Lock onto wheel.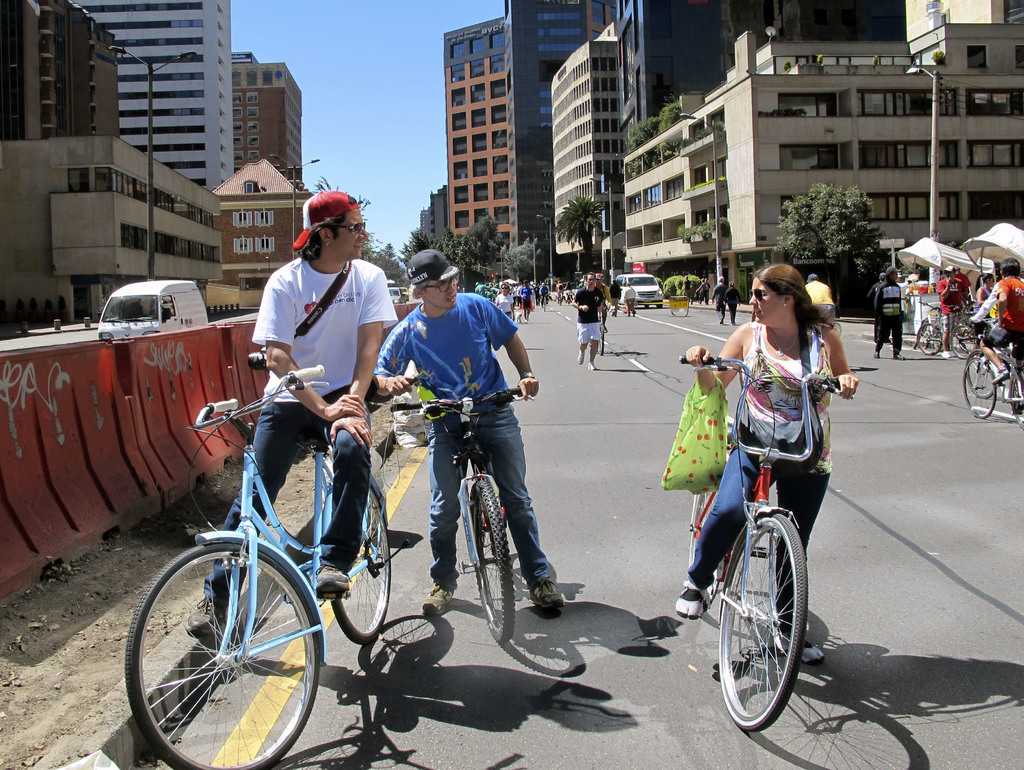
Locked: <region>331, 484, 392, 641</region>.
